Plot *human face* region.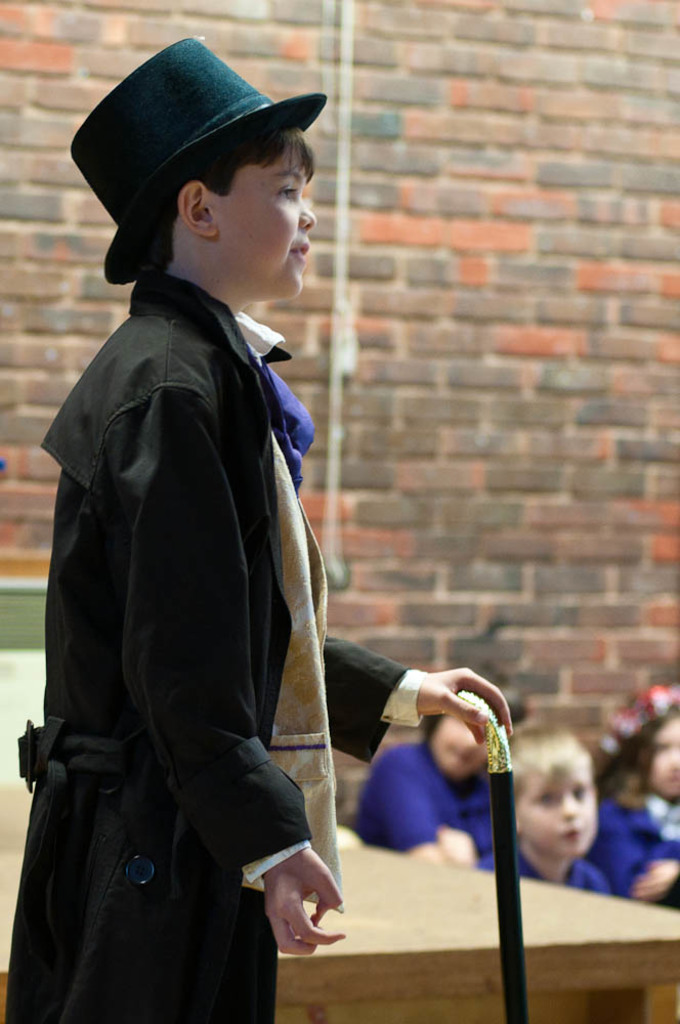
Plotted at 651/718/679/810.
